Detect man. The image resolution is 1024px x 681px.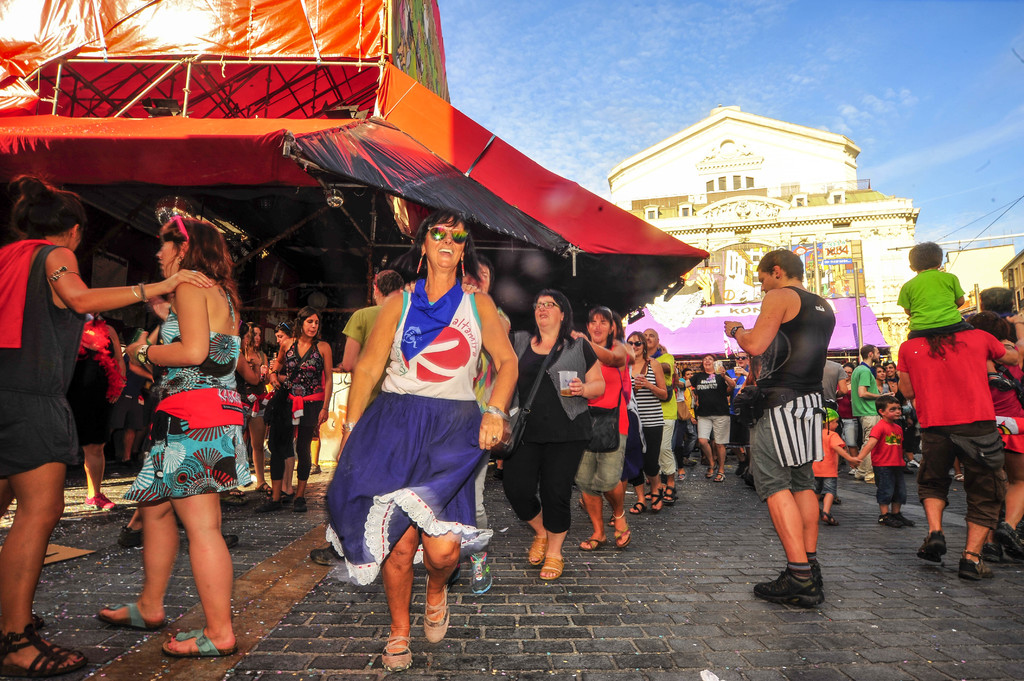
l=644, t=329, r=680, b=507.
